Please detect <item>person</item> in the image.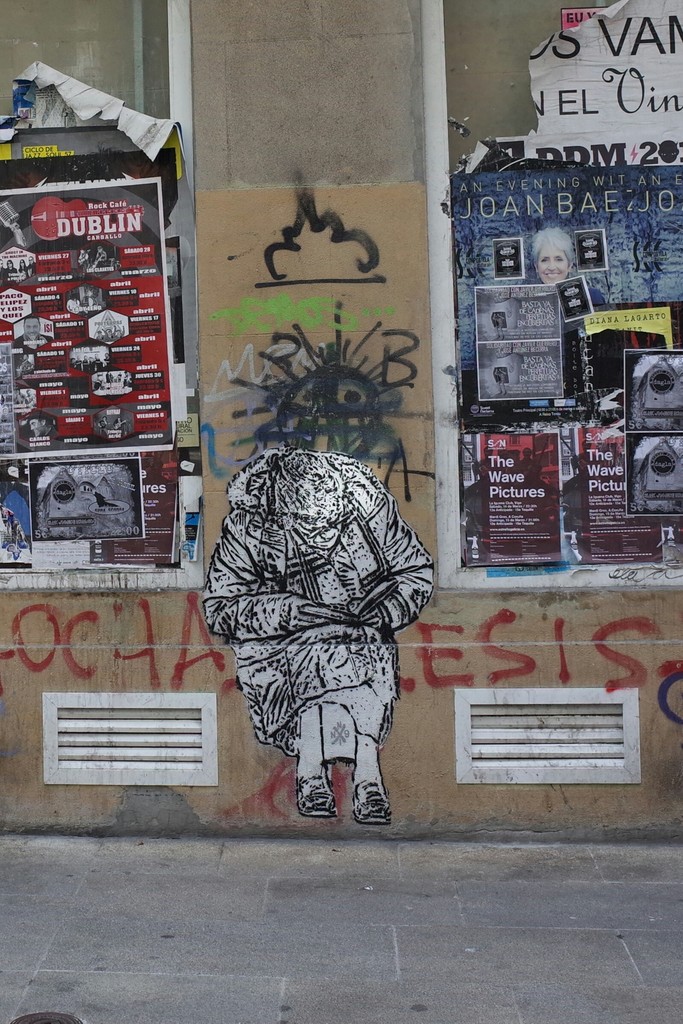
[516, 449, 535, 474].
